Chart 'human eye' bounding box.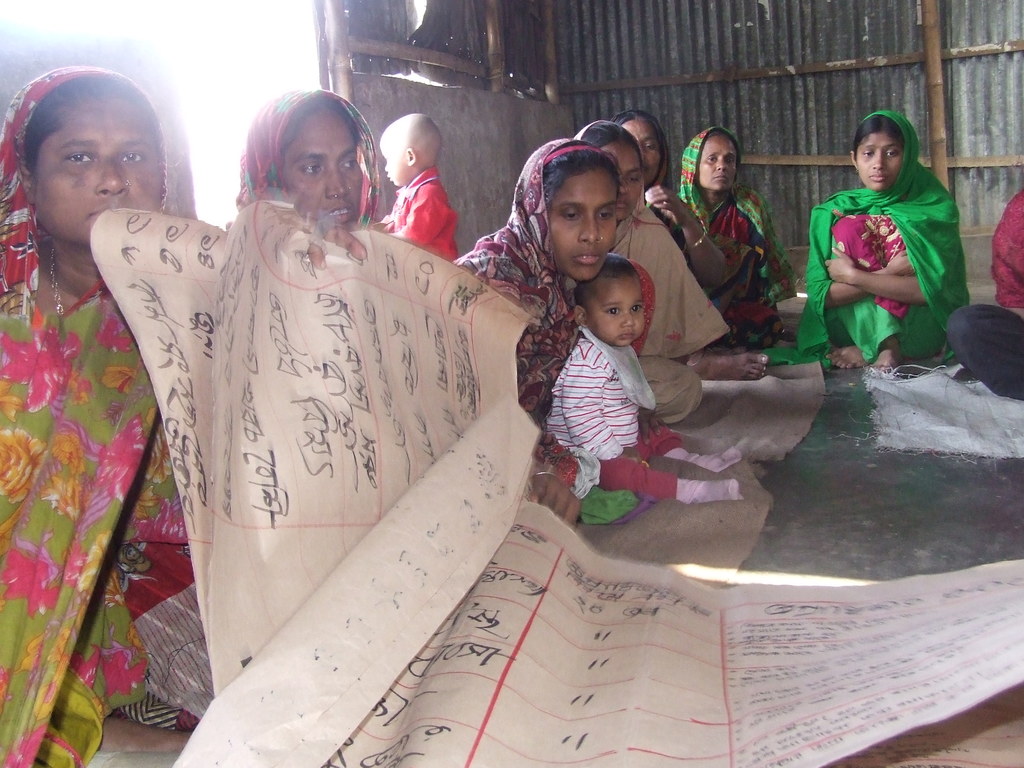
Charted: {"x1": 120, "y1": 145, "x2": 150, "y2": 166}.
